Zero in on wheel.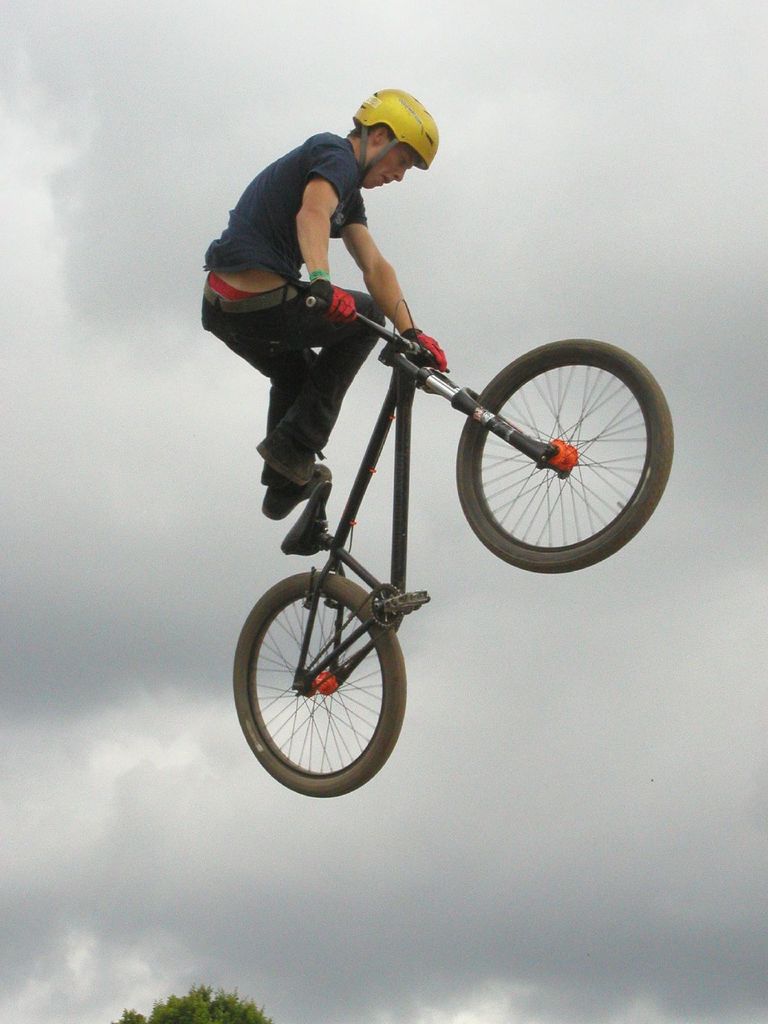
Zeroed in: [left=240, top=571, right=428, bottom=784].
